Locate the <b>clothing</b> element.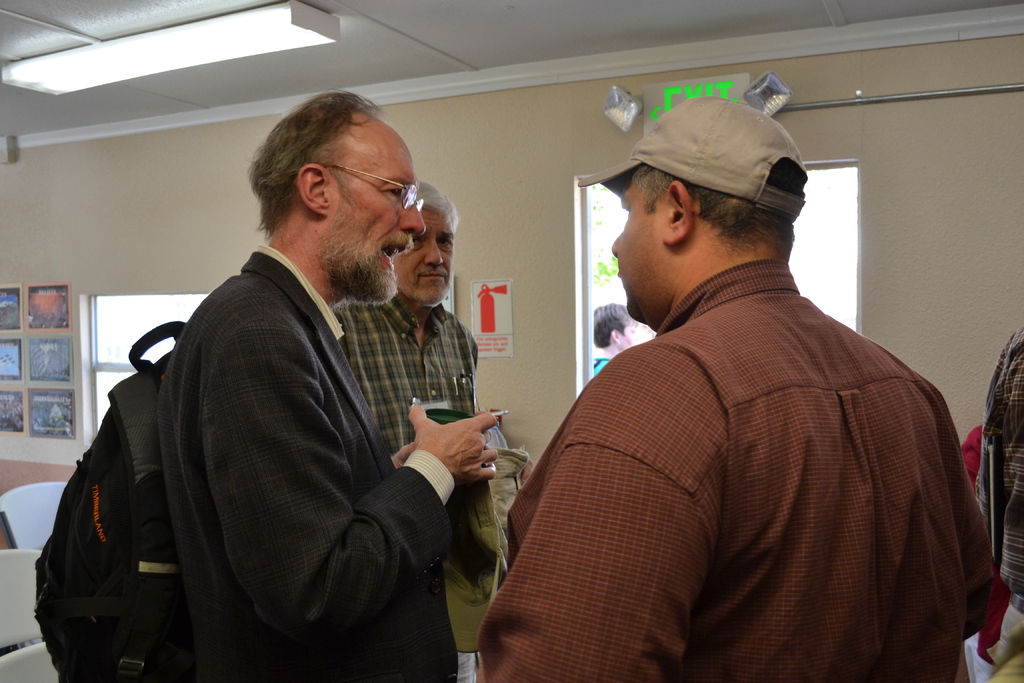
Element bbox: region(507, 210, 1000, 682).
